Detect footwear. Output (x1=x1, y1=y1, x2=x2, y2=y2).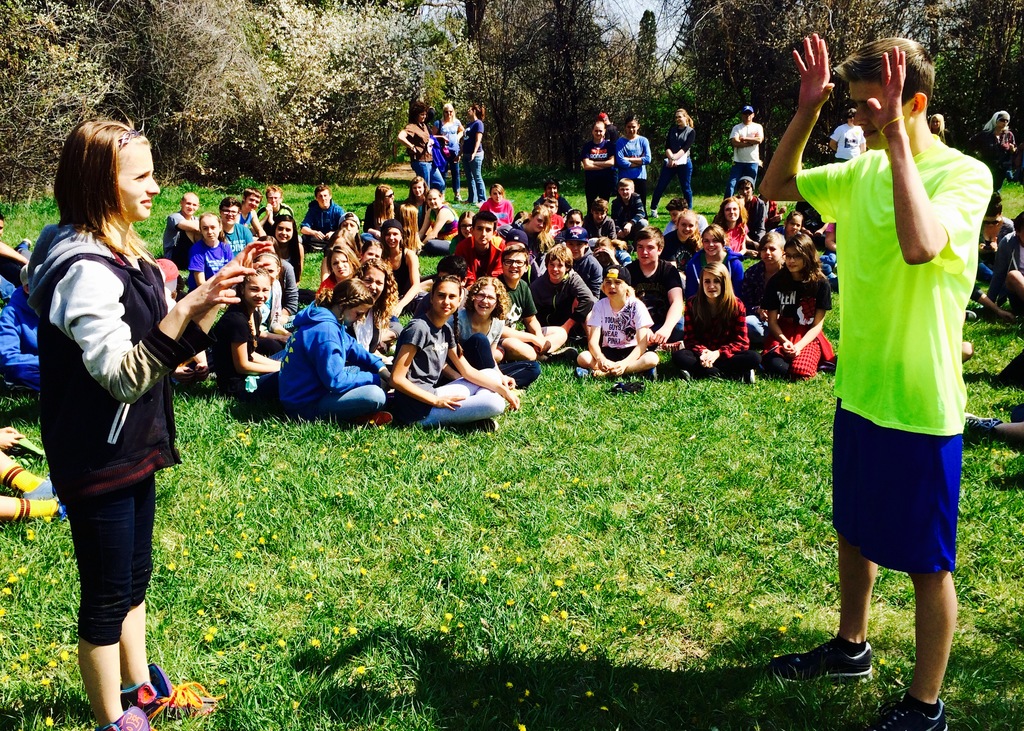
(x1=683, y1=371, x2=688, y2=384).
